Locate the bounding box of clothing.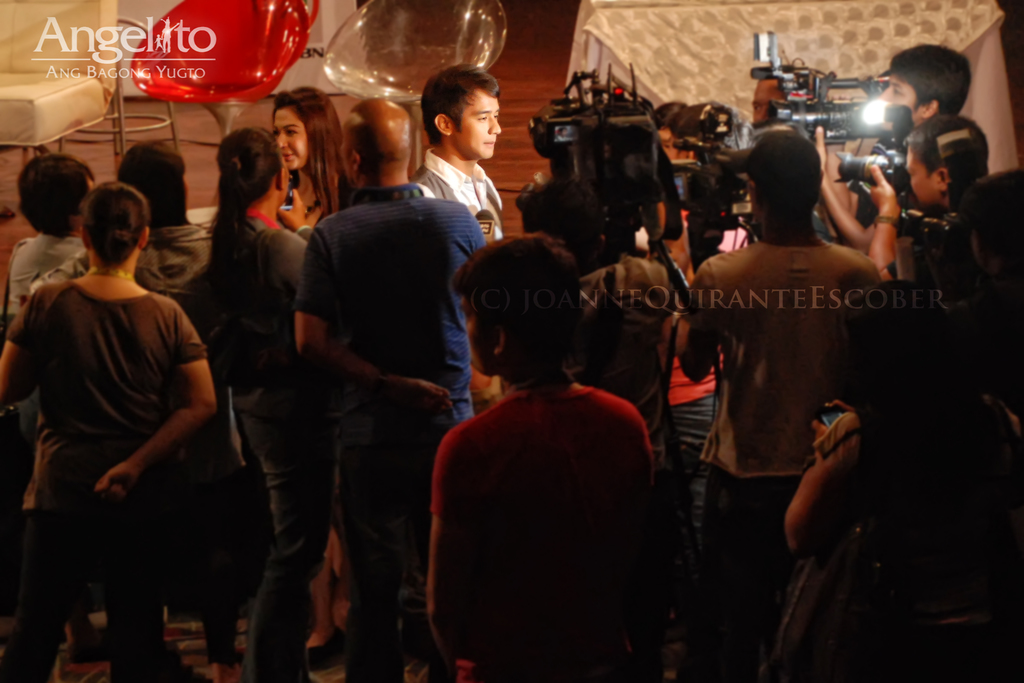
Bounding box: 0:225:86:326.
